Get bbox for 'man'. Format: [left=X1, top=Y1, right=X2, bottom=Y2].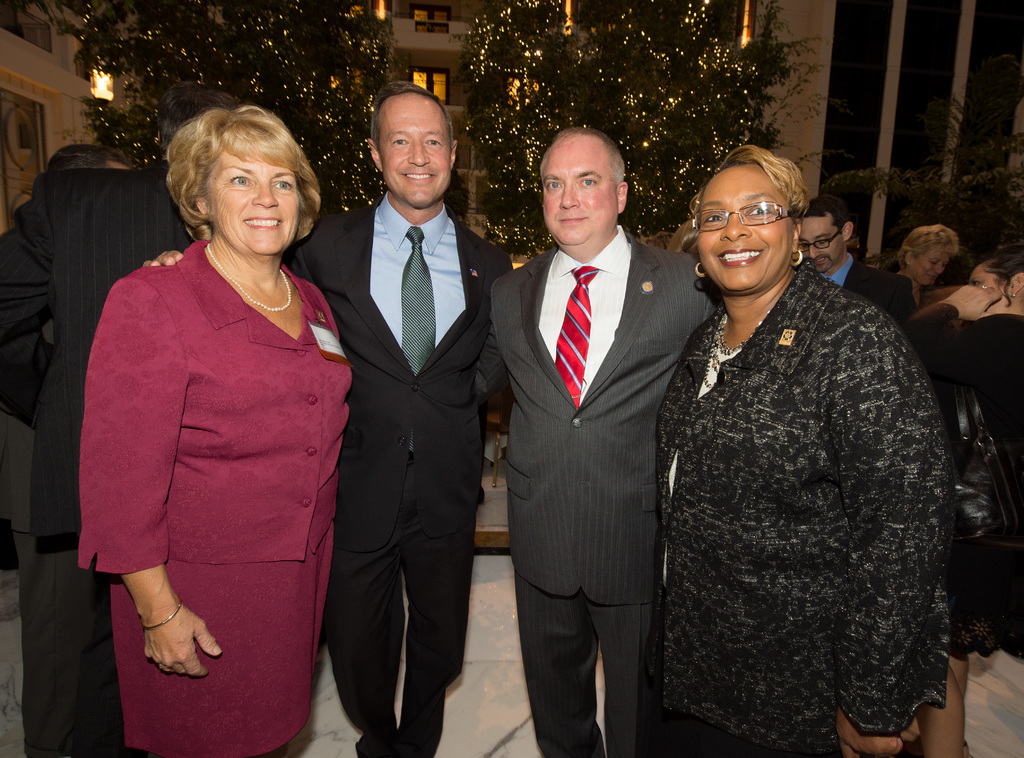
[left=0, top=147, right=147, bottom=757].
